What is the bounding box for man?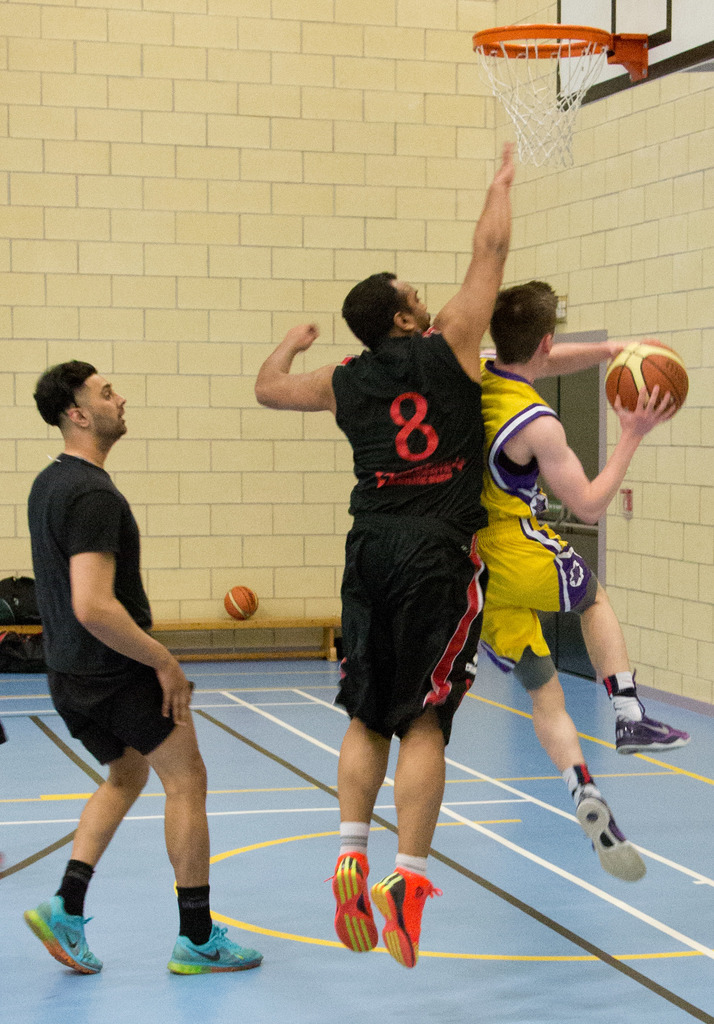
bbox=[27, 331, 238, 999].
